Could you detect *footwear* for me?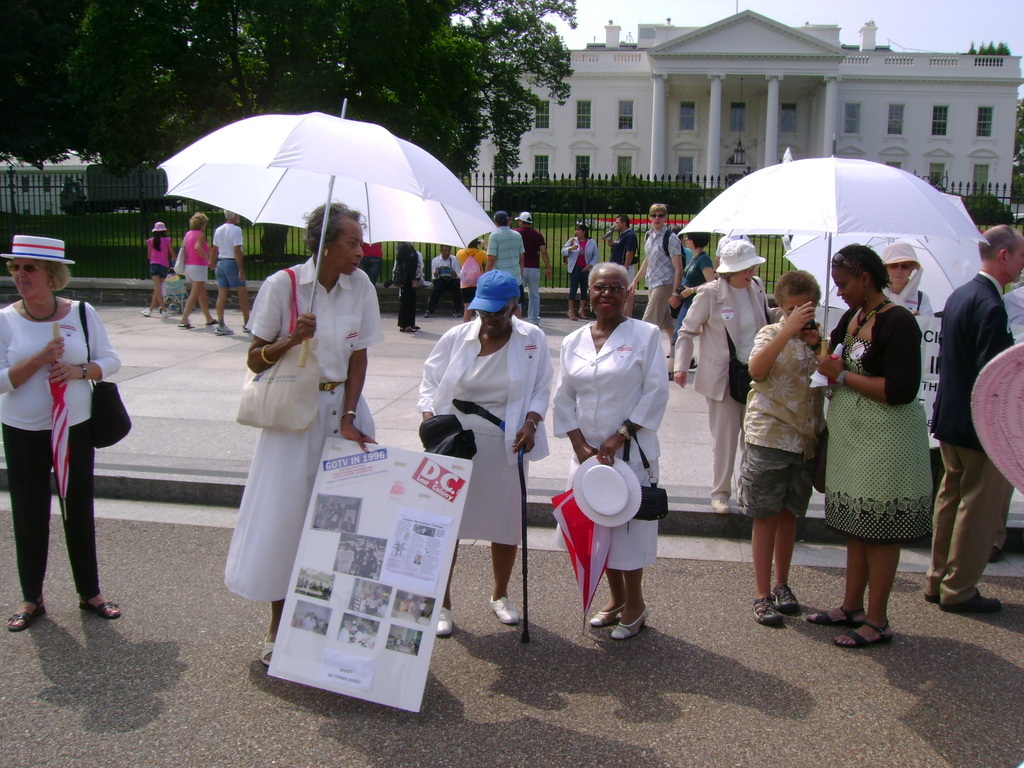
Detection result: {"left": 806, "top": 601, "right": 861, "bottom": 626}.
